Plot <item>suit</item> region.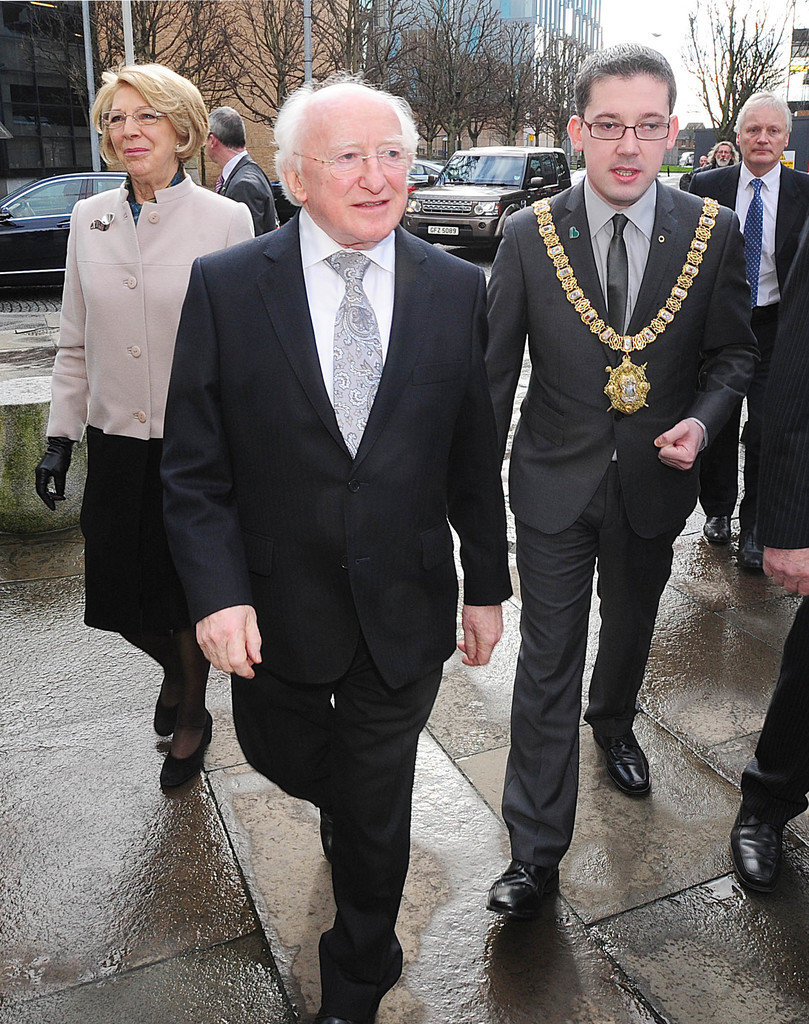
Plotted at 726/232/808/822.
